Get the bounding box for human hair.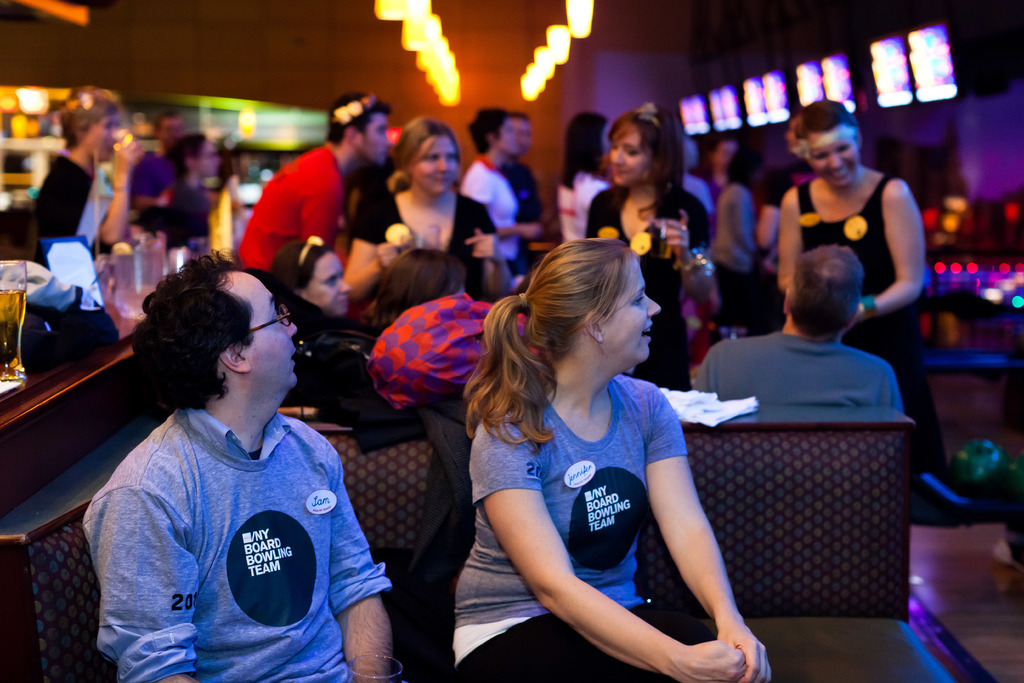
box=[321, 94, 383, 139].
